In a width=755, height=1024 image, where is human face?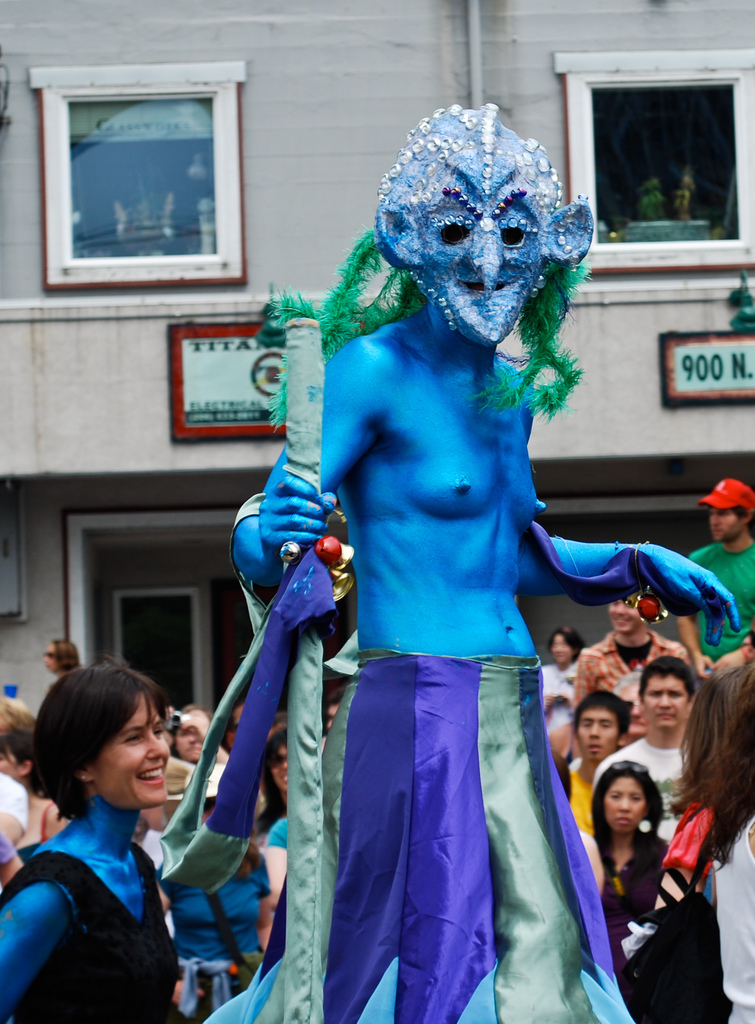
422, 134, 548, 354.
